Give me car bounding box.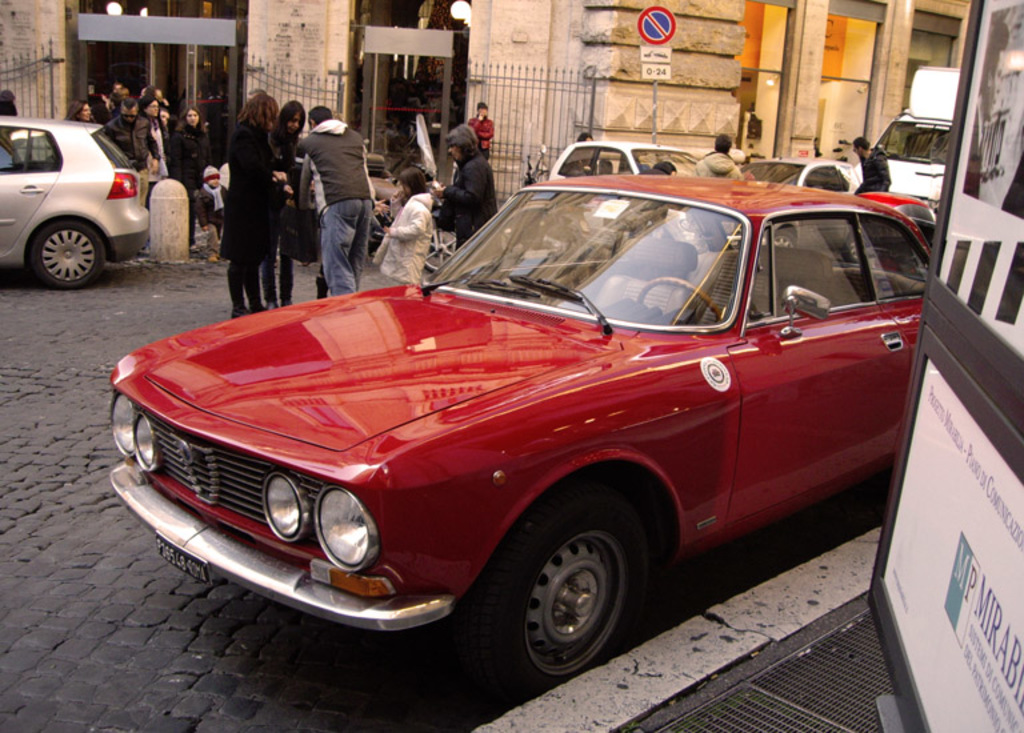
0 117 151 291.
